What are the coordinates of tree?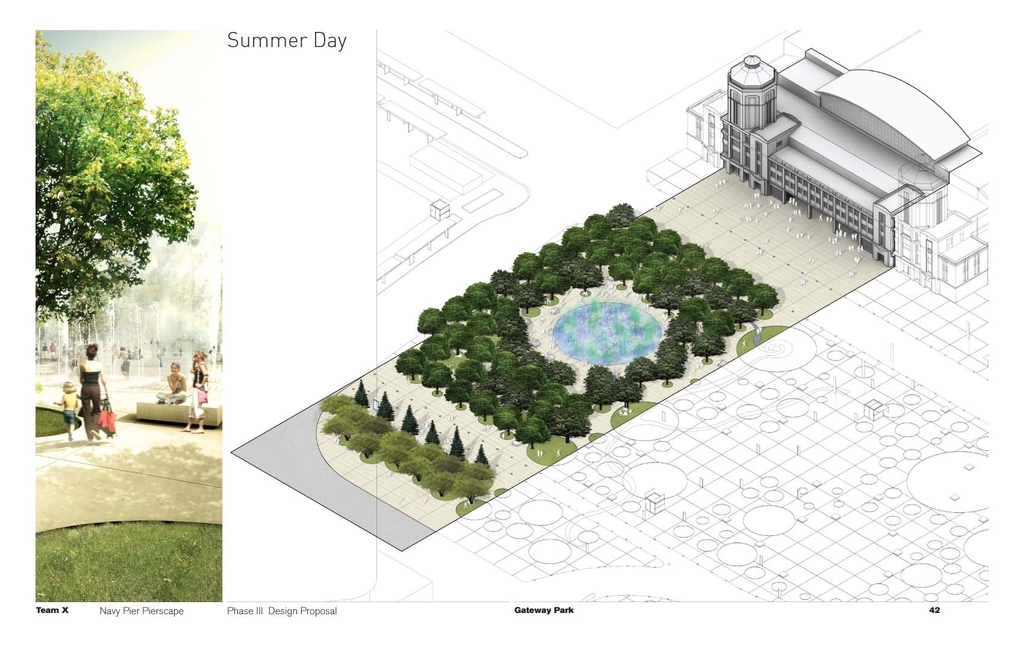
422,354,453,391.
